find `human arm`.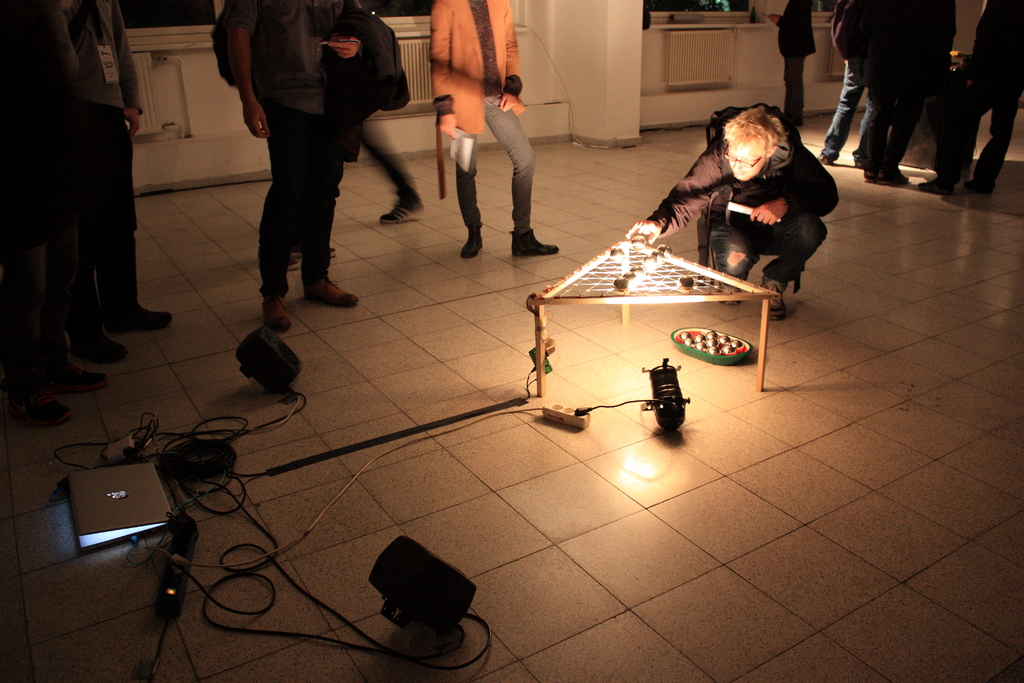
{"x1": 212, "y1": 17, "x2": 267, "y2": 163}.
